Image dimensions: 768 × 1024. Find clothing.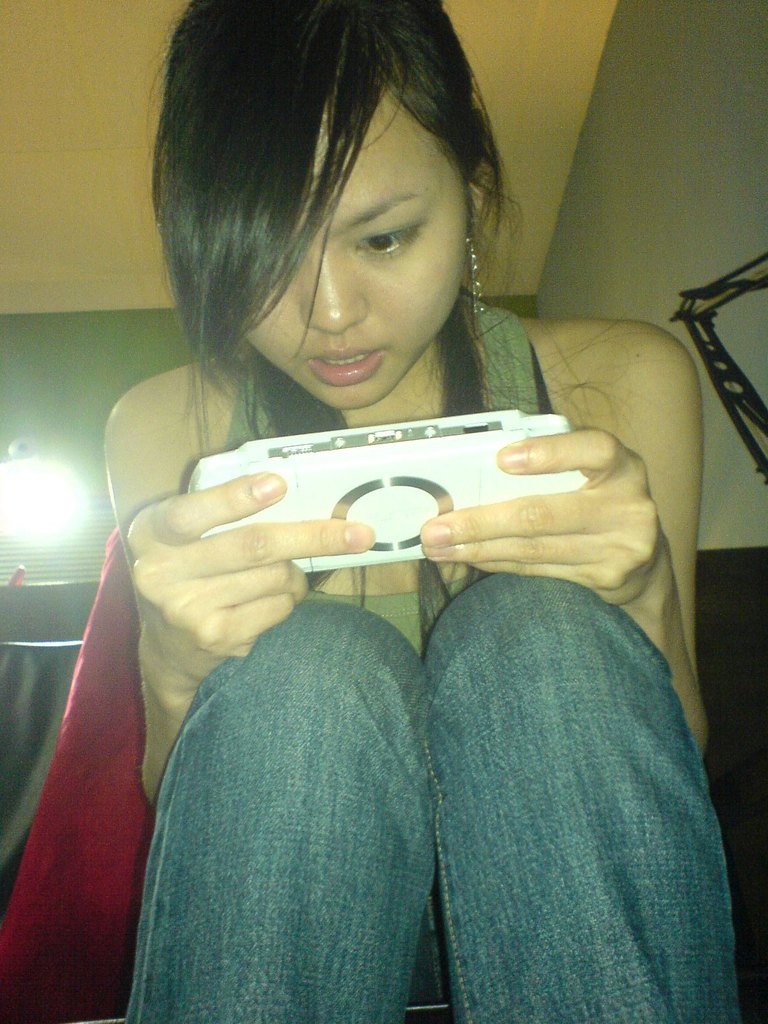
crop(125, 582, 748, 1018).
